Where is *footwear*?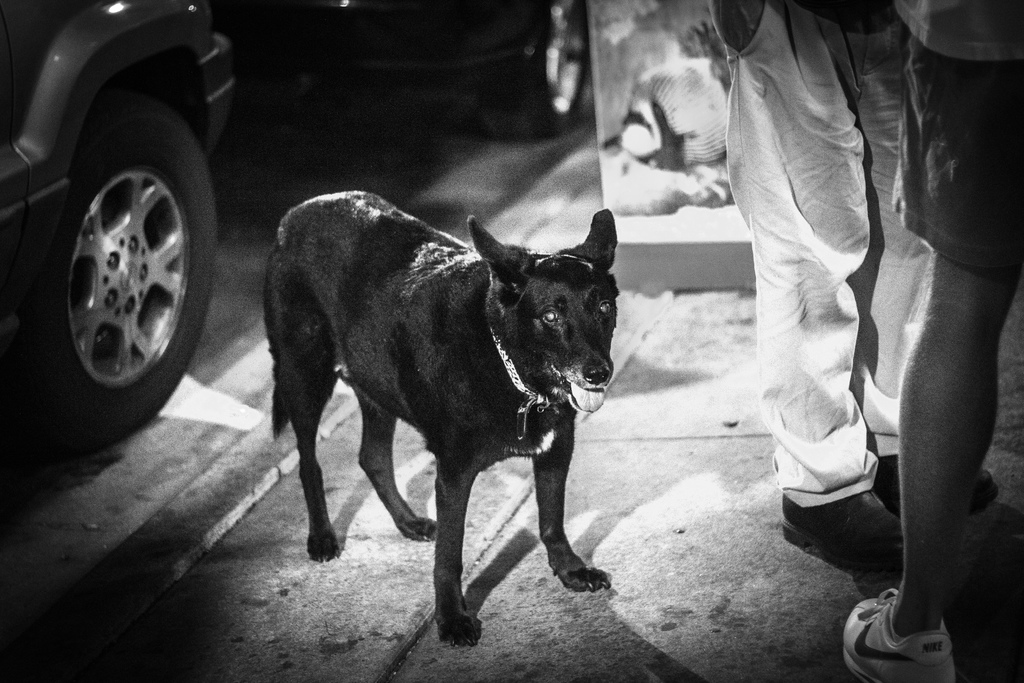
{"left": 856, "top": 576, "right": 968, "bottom": 677}.
